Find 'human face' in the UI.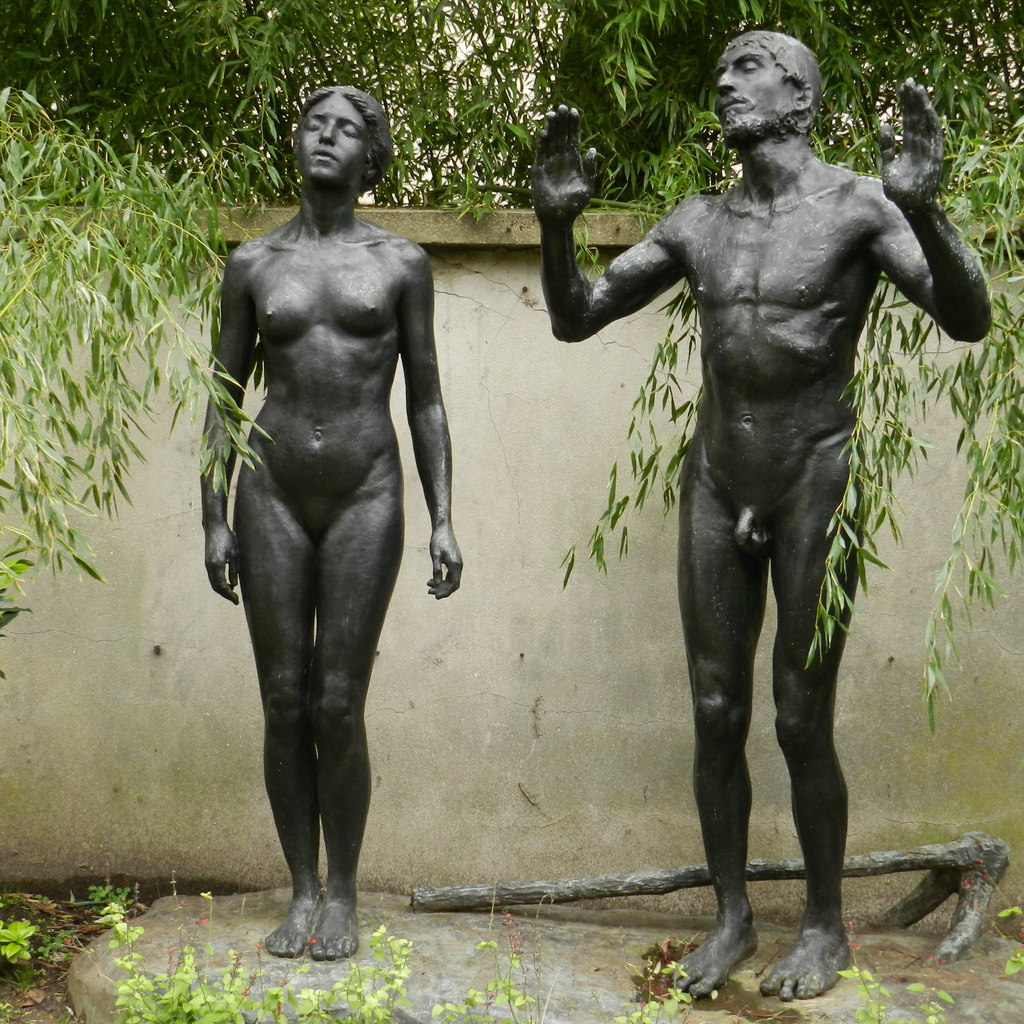
UI element at crop(299, 101, 365, 188).
